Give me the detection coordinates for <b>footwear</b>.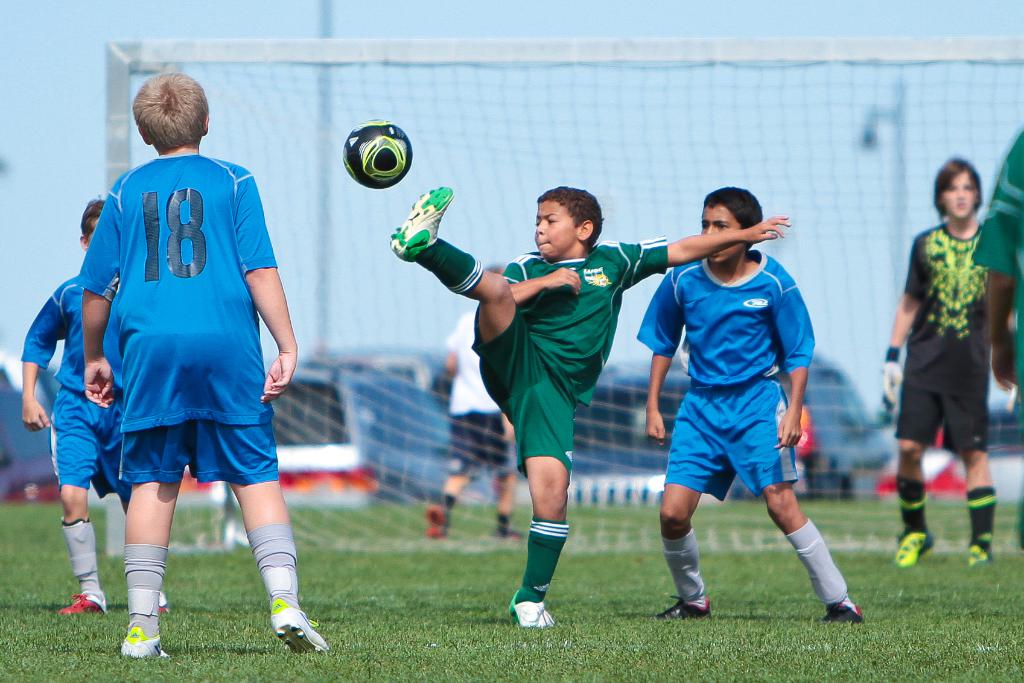
{"x1": 656, "y1": 595, "x2": 712, "y2": 620}.
